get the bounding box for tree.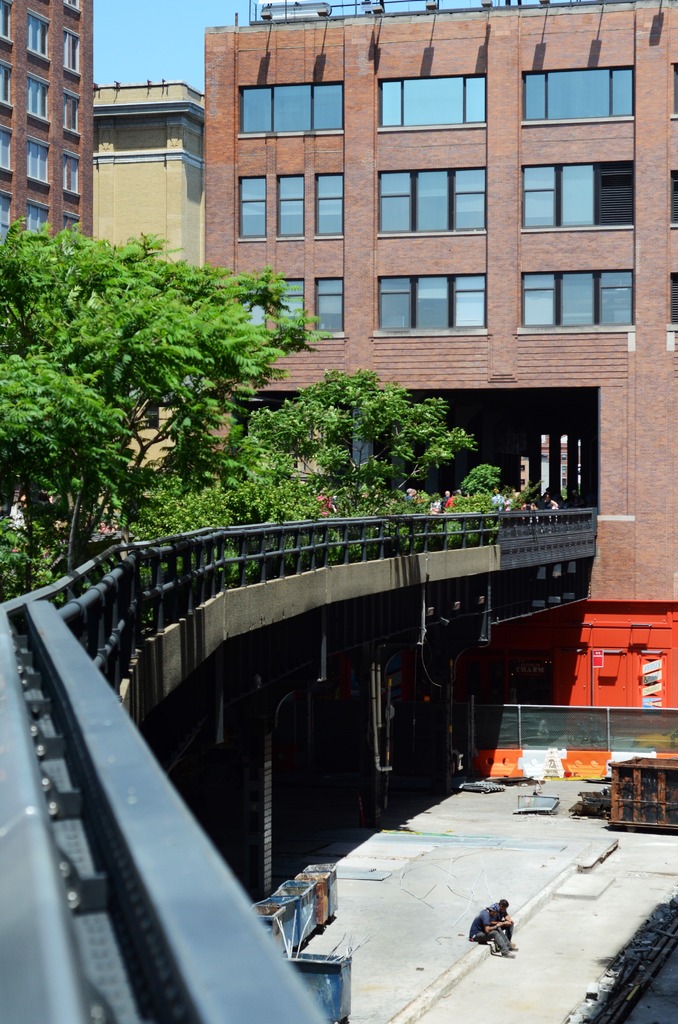
[7,191,296,538].
